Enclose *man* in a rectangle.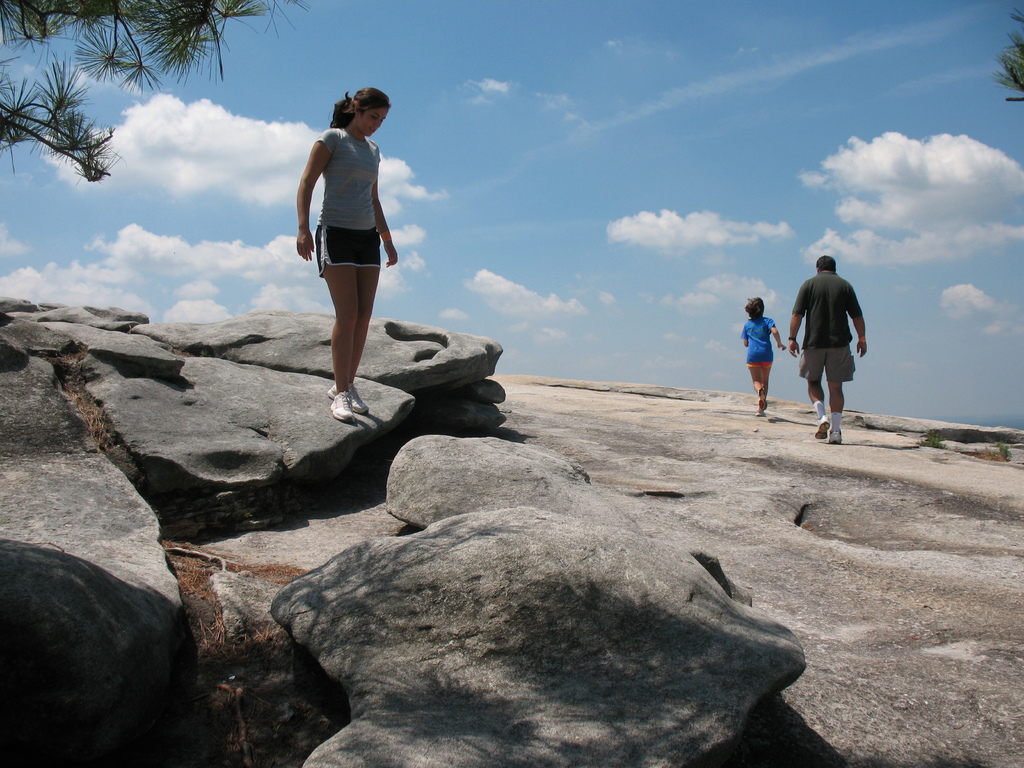
{"x1": 788, "y1": 250, "x2": 875, "y2": 442}.
